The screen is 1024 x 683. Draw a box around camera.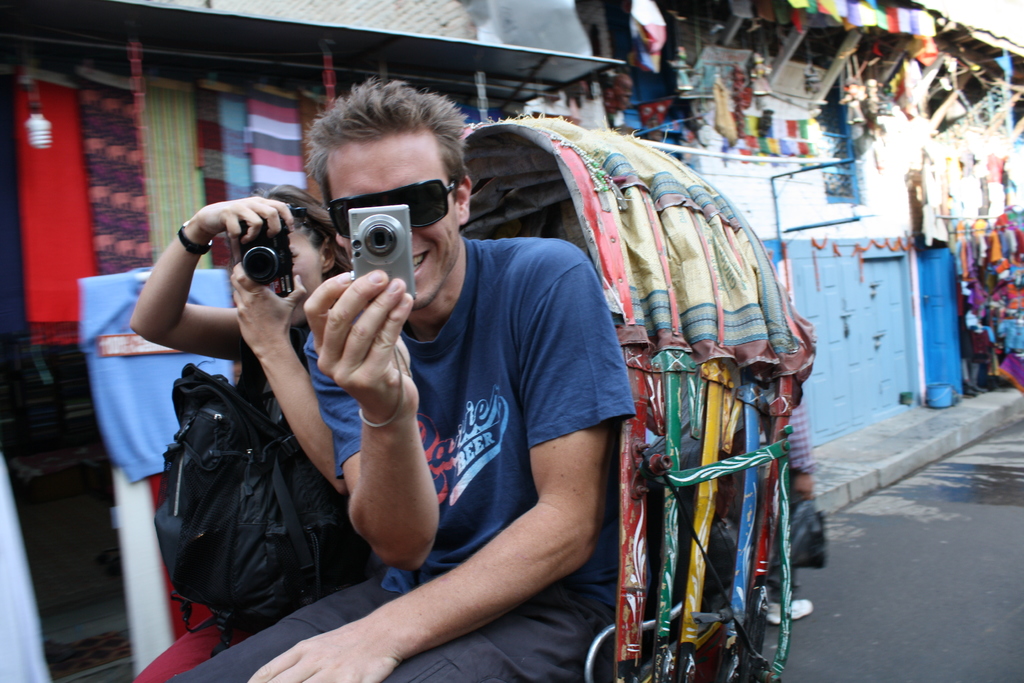
box(236, 215, 300, 311).
